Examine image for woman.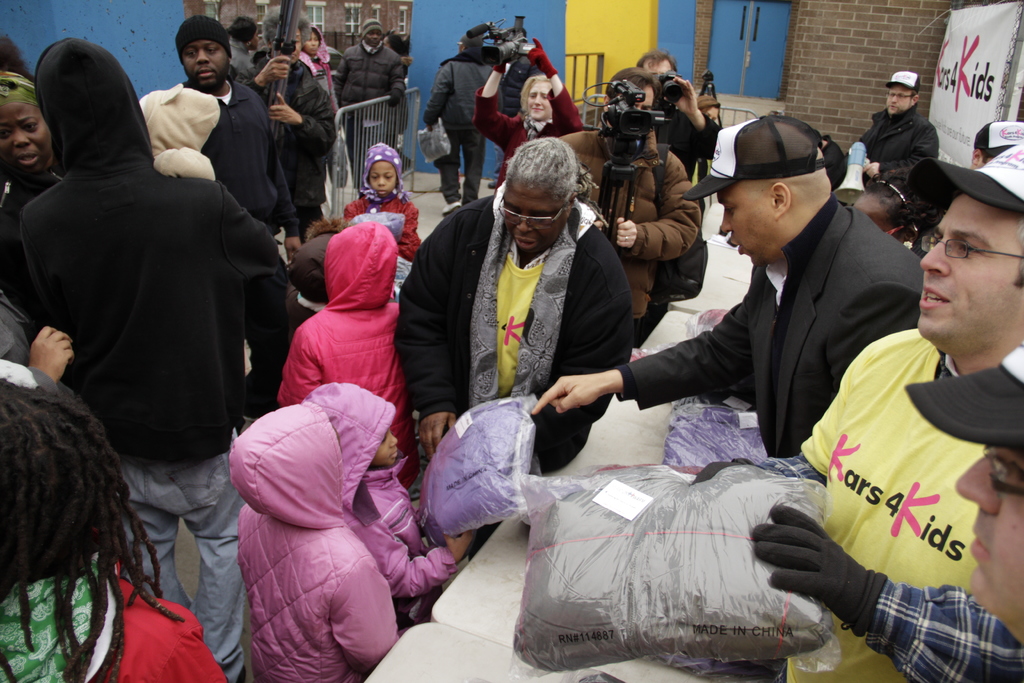
Examination result: region(470, 38, 584, 196).
